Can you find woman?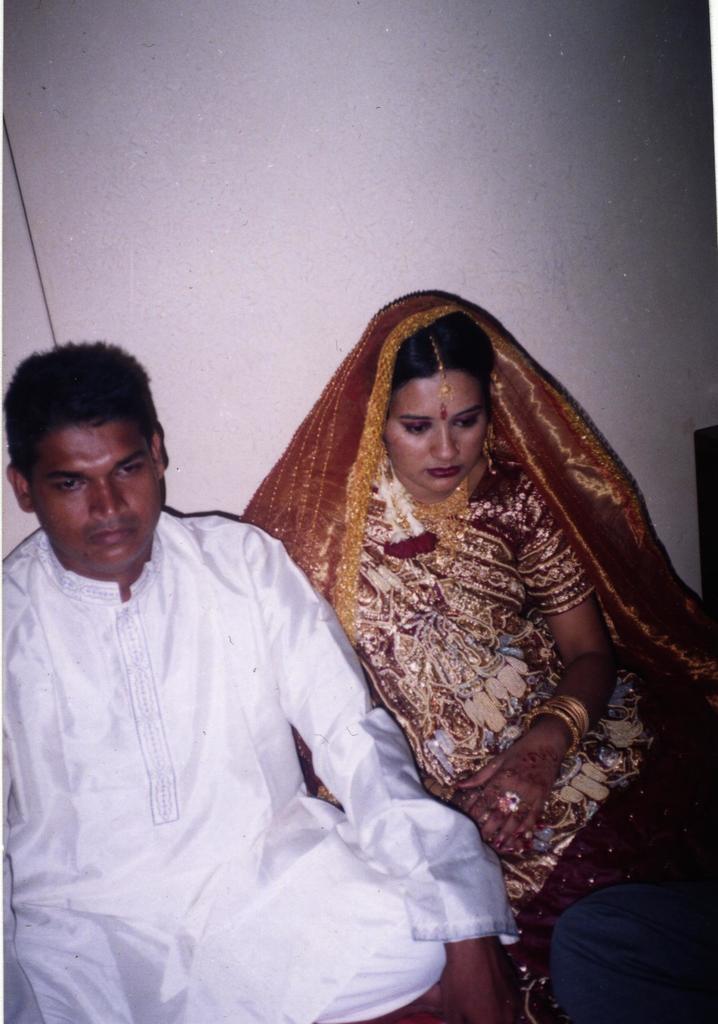
Yes, bounding box: bbox(244, 305, 717, 1018).
